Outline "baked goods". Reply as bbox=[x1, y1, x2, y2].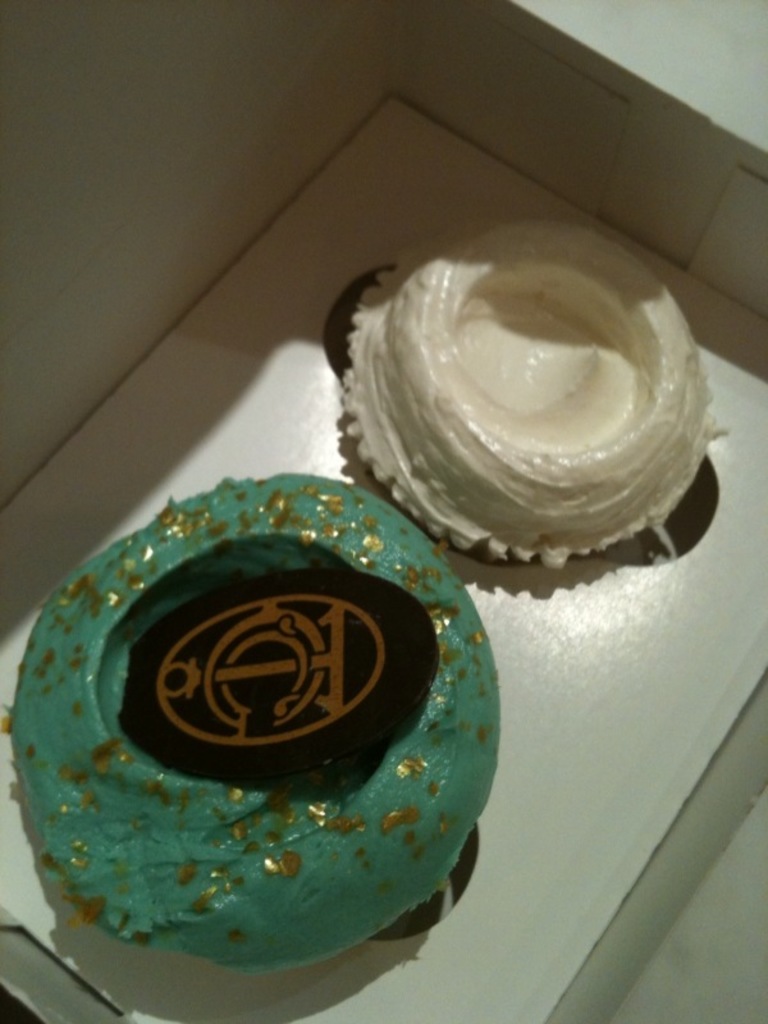
bbox=[340, 218, 731, 572].
